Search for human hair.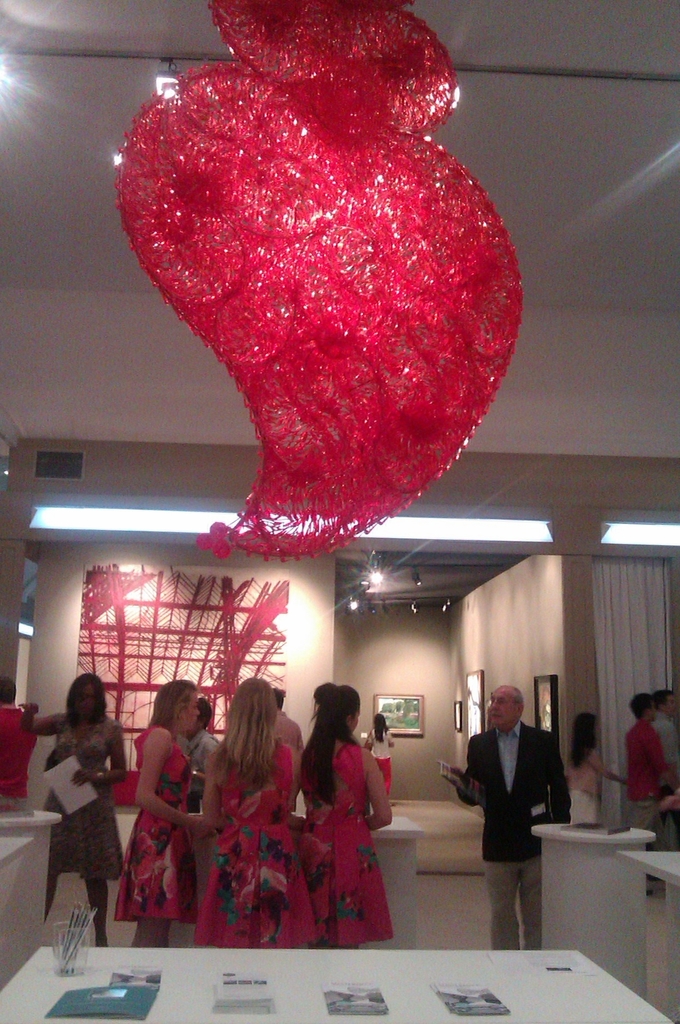
Found at locate(623, 693, 667, 714).
